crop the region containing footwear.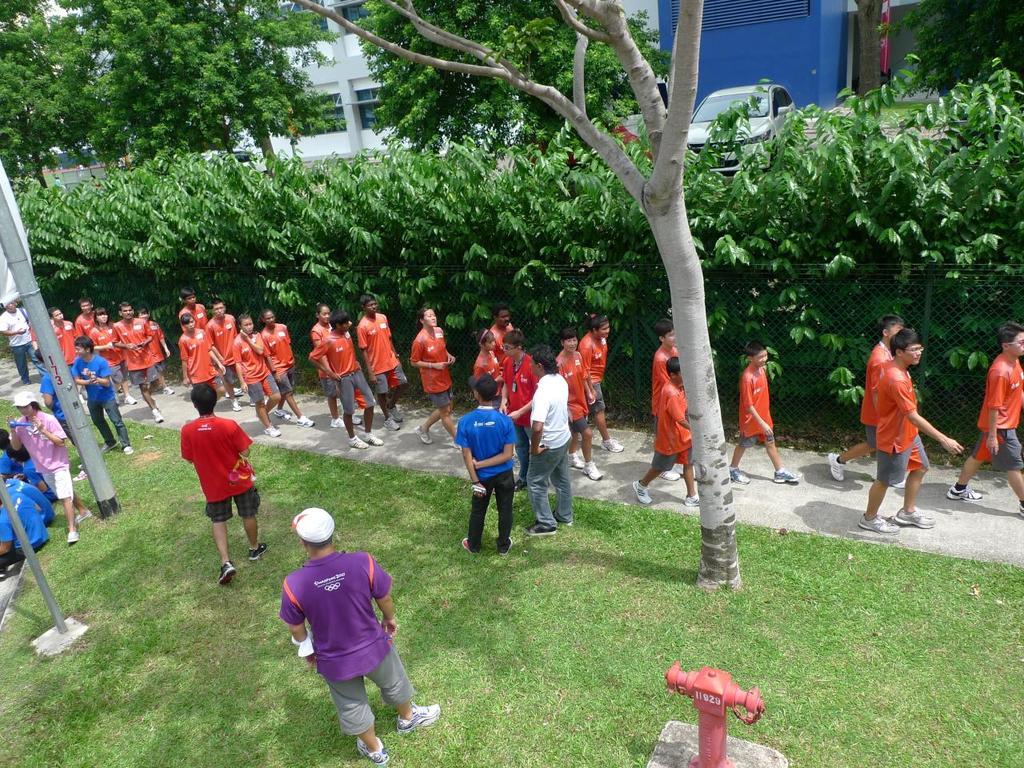
Crop region: <region>74, 506, 93, 522</region>.
